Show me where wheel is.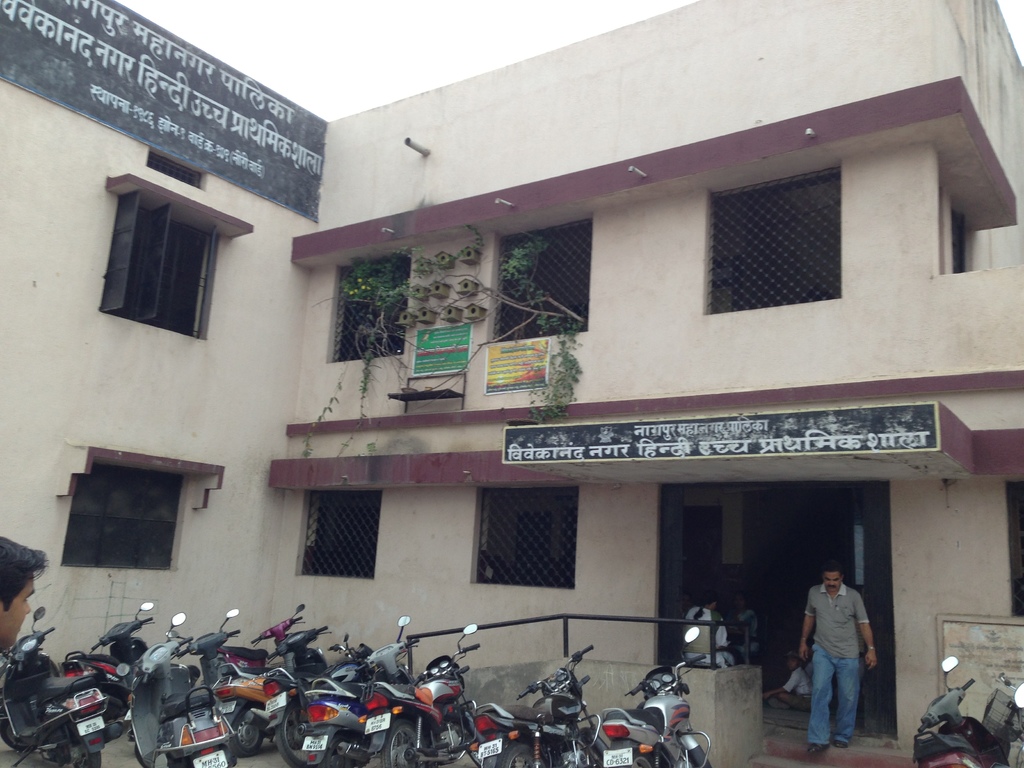
wheel is at select_region(382, 717, 427, 767).
